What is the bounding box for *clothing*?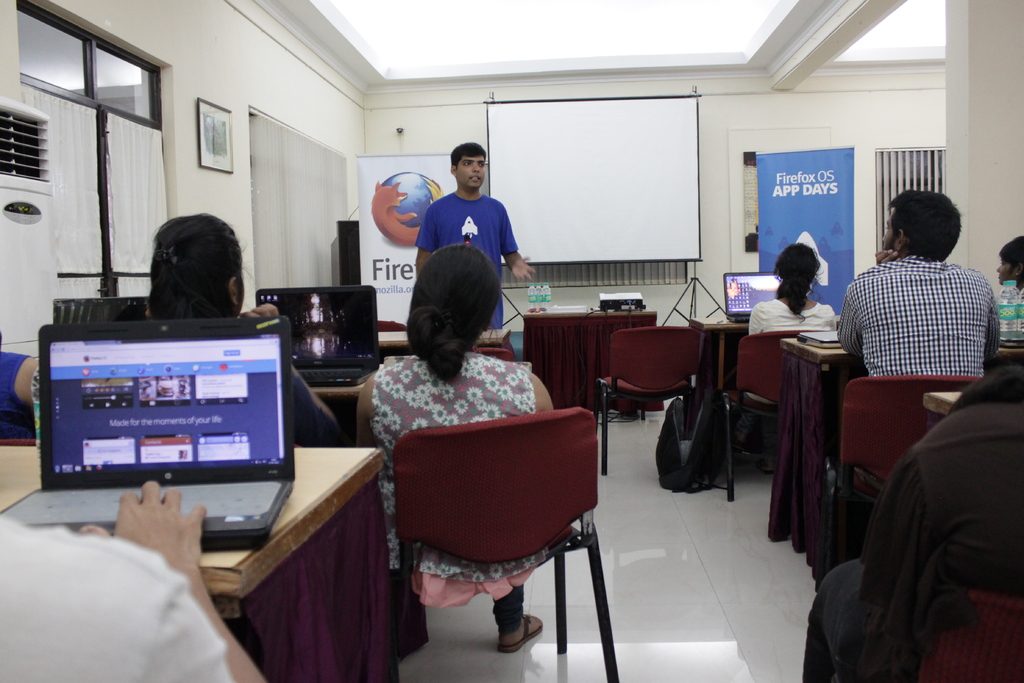
(746,292,838,408).
